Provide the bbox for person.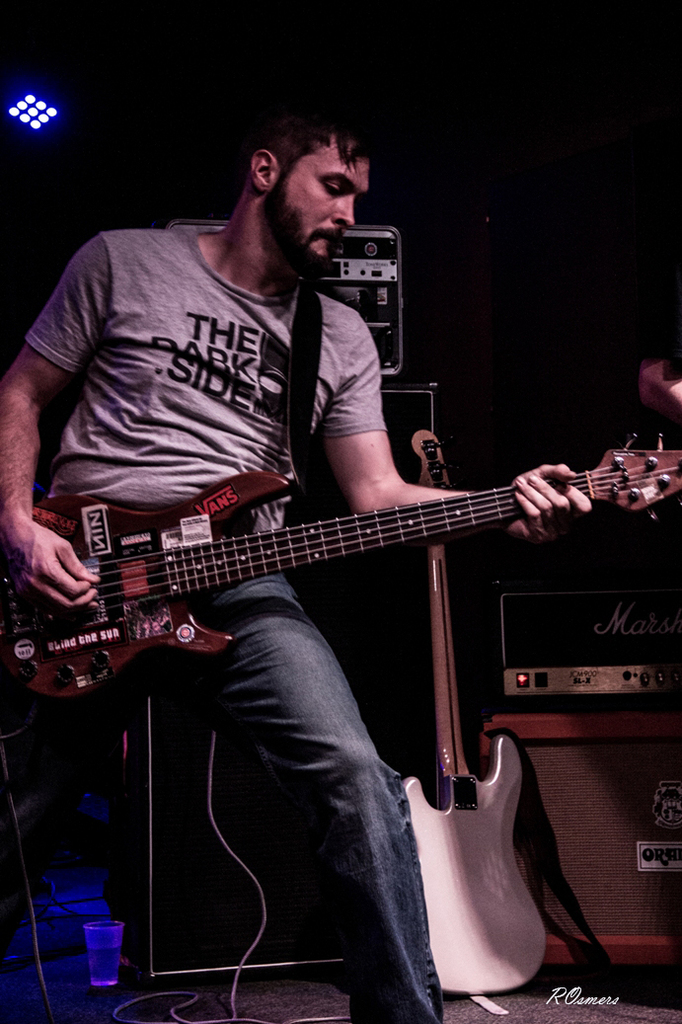
bbox=[64, 109, 617, 941].
